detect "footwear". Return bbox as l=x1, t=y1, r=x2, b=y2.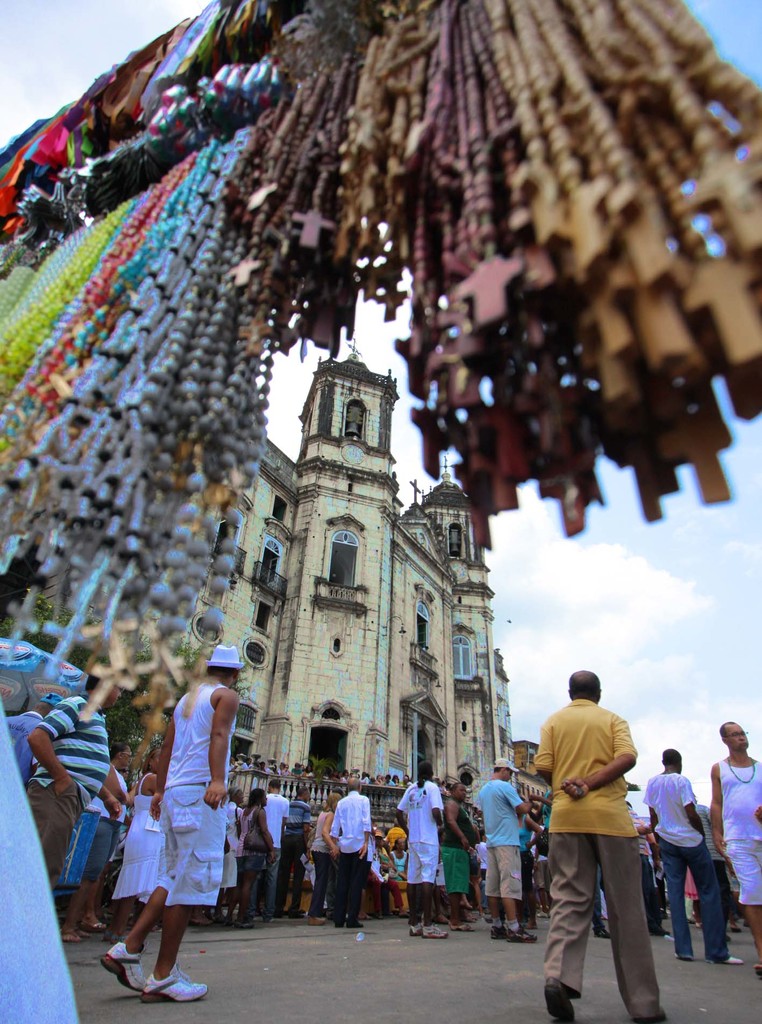
l=191, t=913, r=215, b=930.
